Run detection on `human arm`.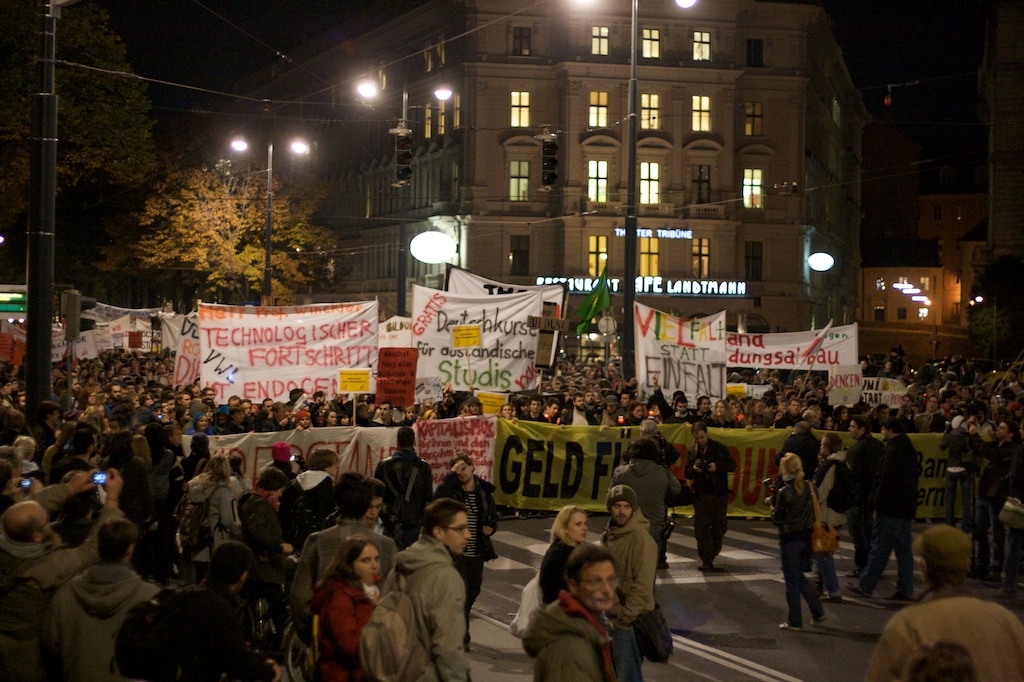
Result: (861,620,910,681).
